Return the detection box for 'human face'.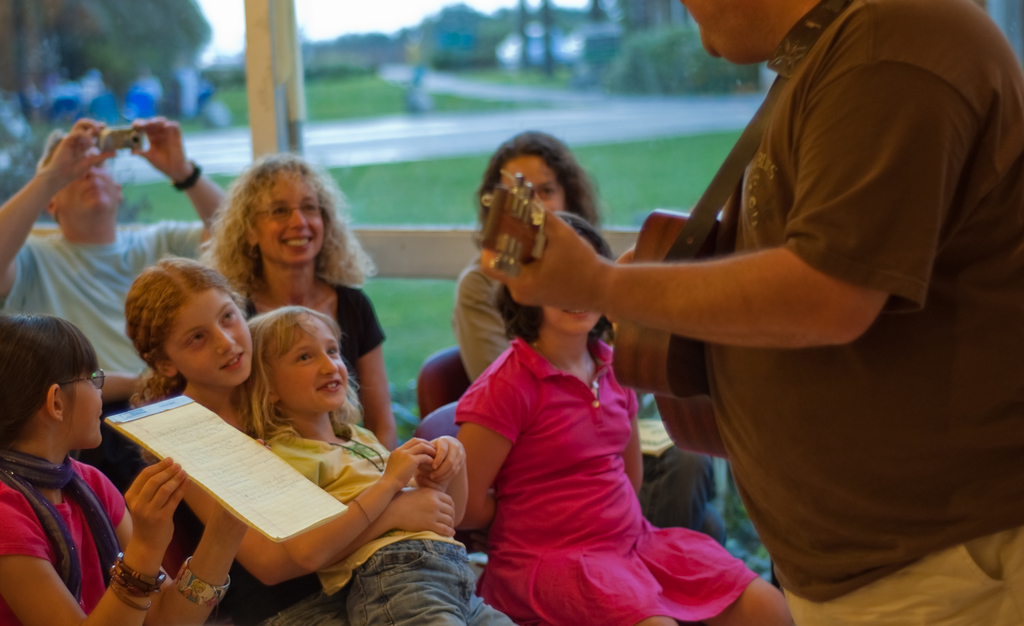
crop(158, 293, 252, 385).
